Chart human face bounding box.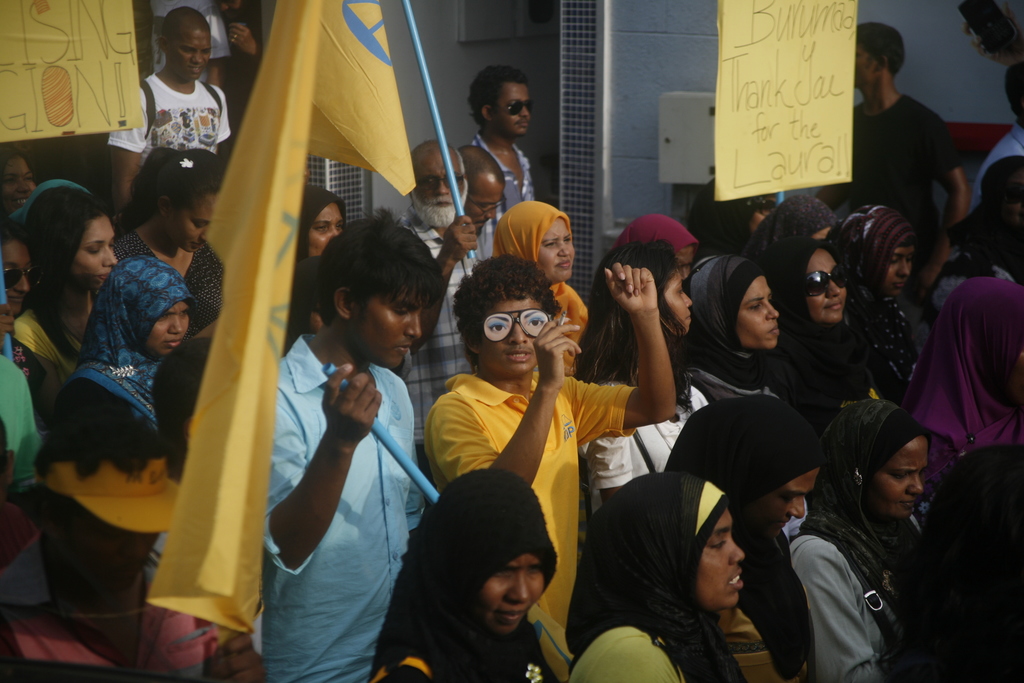
Charted: [left=675, top=251, right=692, bottom=278].
